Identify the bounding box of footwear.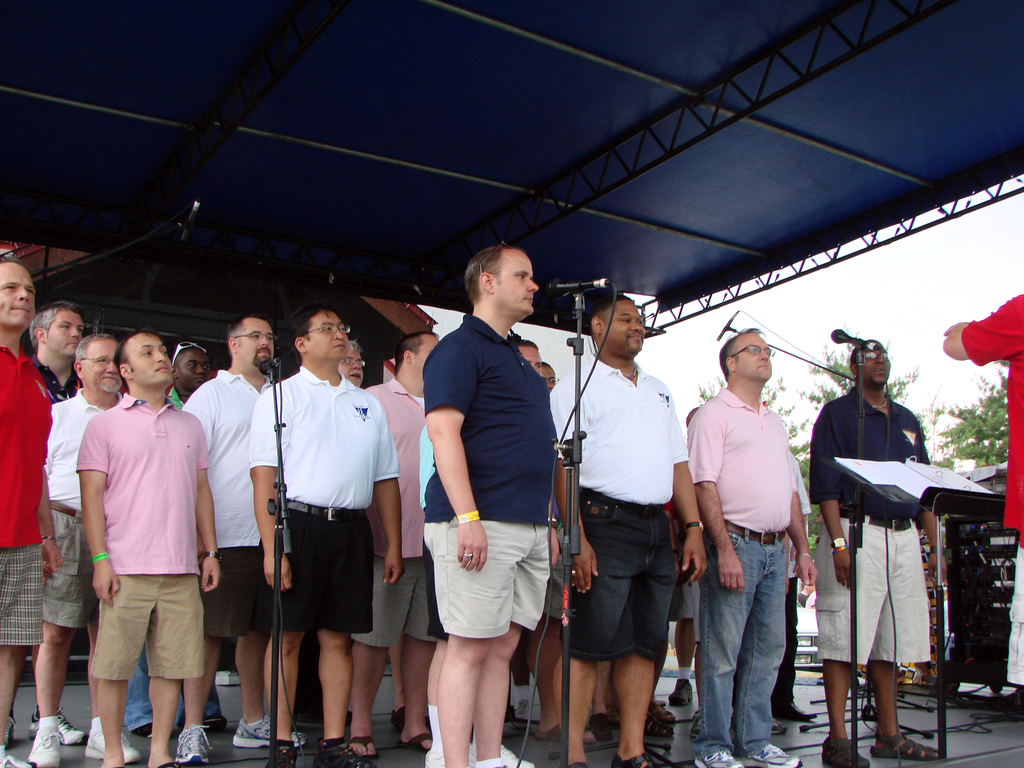
x1=670, y1=680, x2=694, y2=708.
